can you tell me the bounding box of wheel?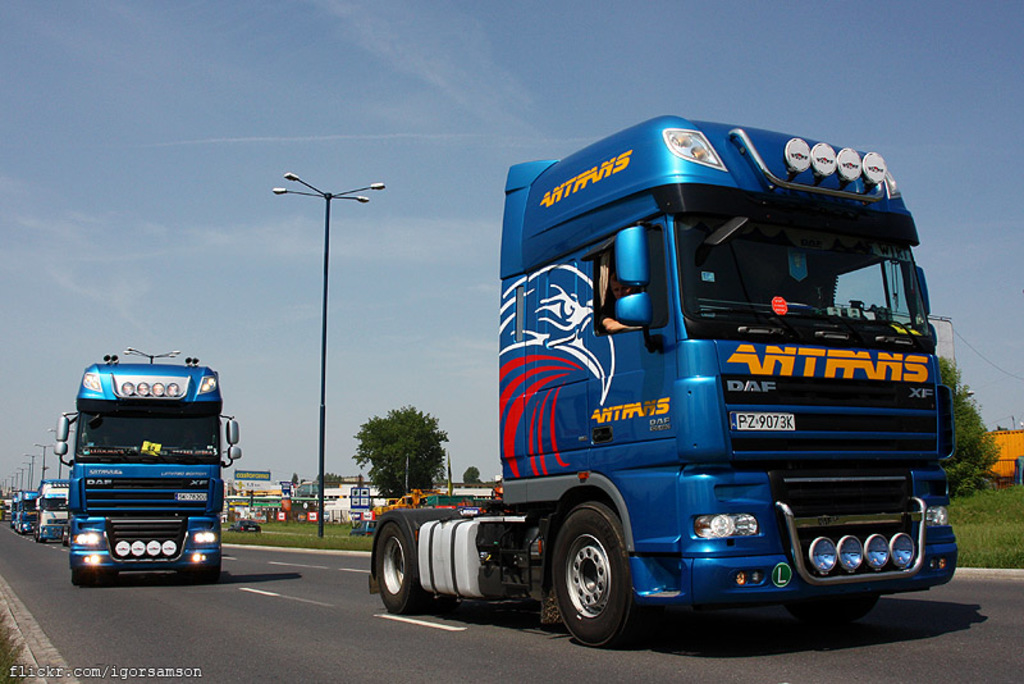
rect(68, 557, 100, 584).
